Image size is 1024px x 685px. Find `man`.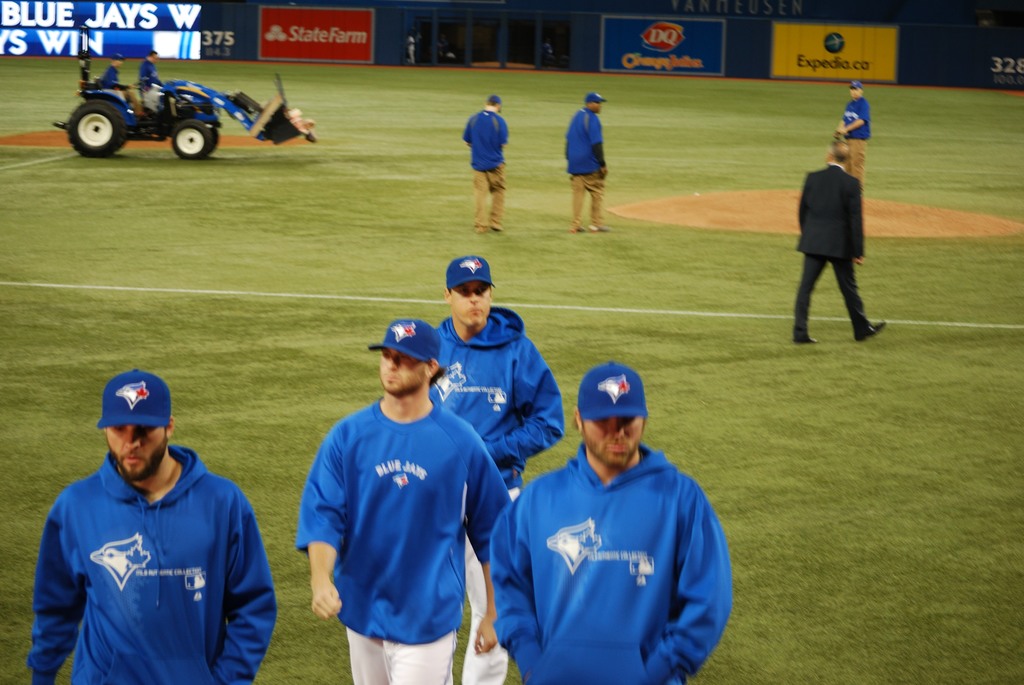
x1=29, y1=372, x2=279, y2=684.
